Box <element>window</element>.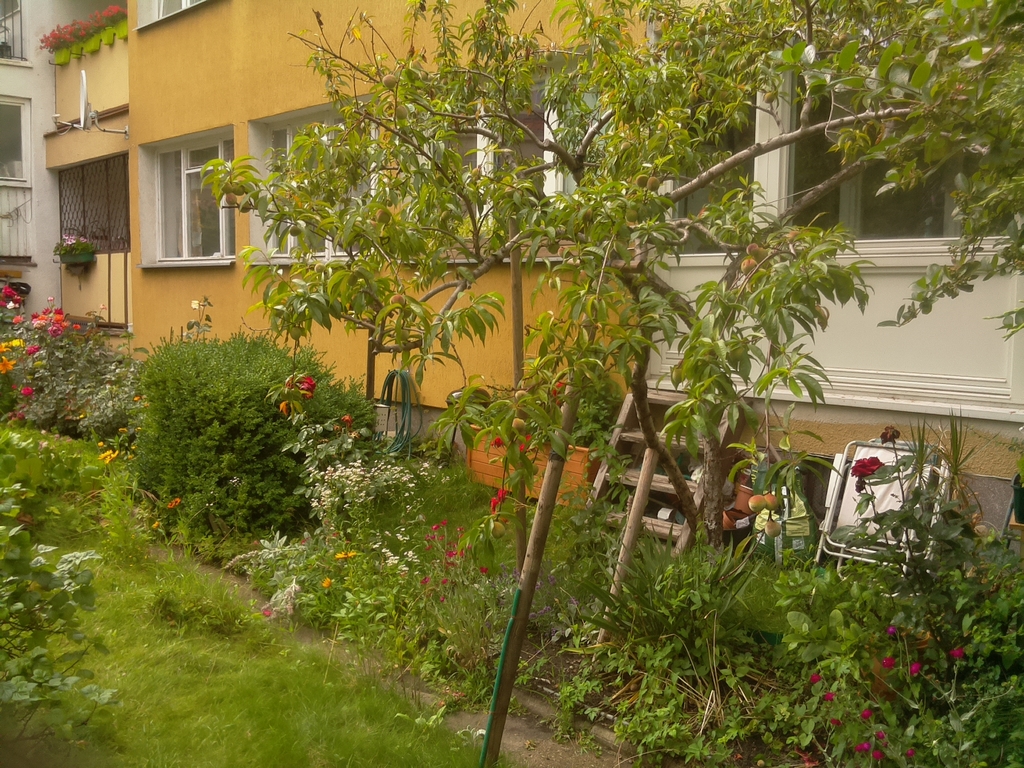
{"x1": 156, "y1": 0, "x2": 201, "y2": 18}.
